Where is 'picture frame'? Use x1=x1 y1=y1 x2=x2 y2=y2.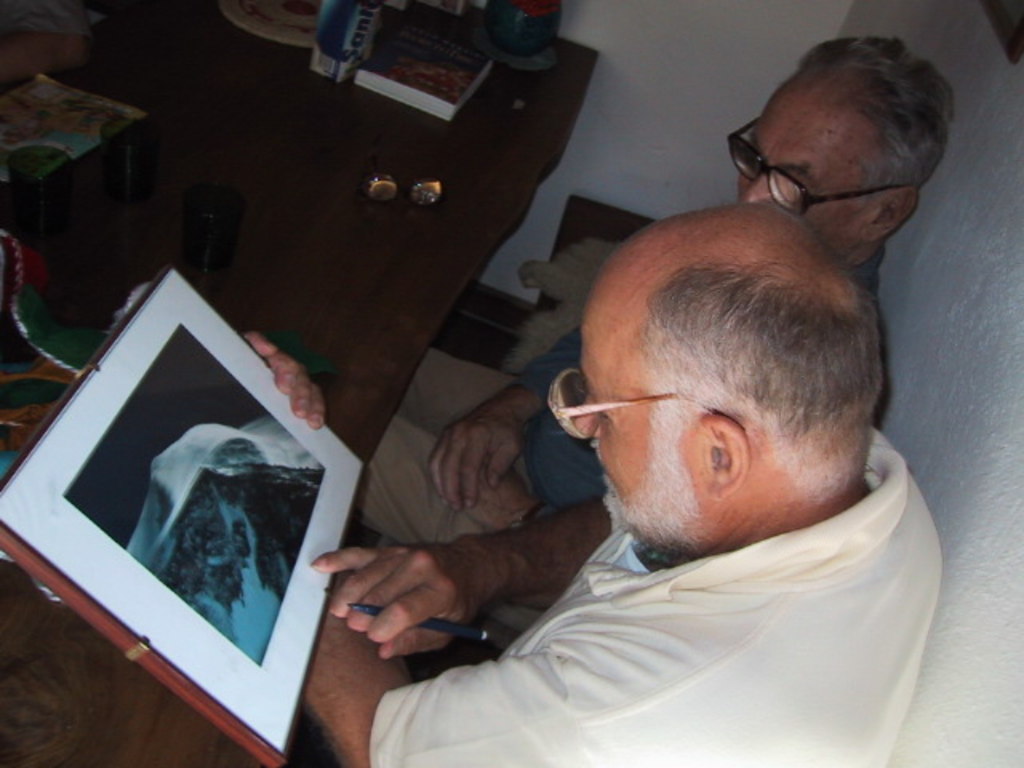
x1=0 y1=264 x2=371 y2=766.
